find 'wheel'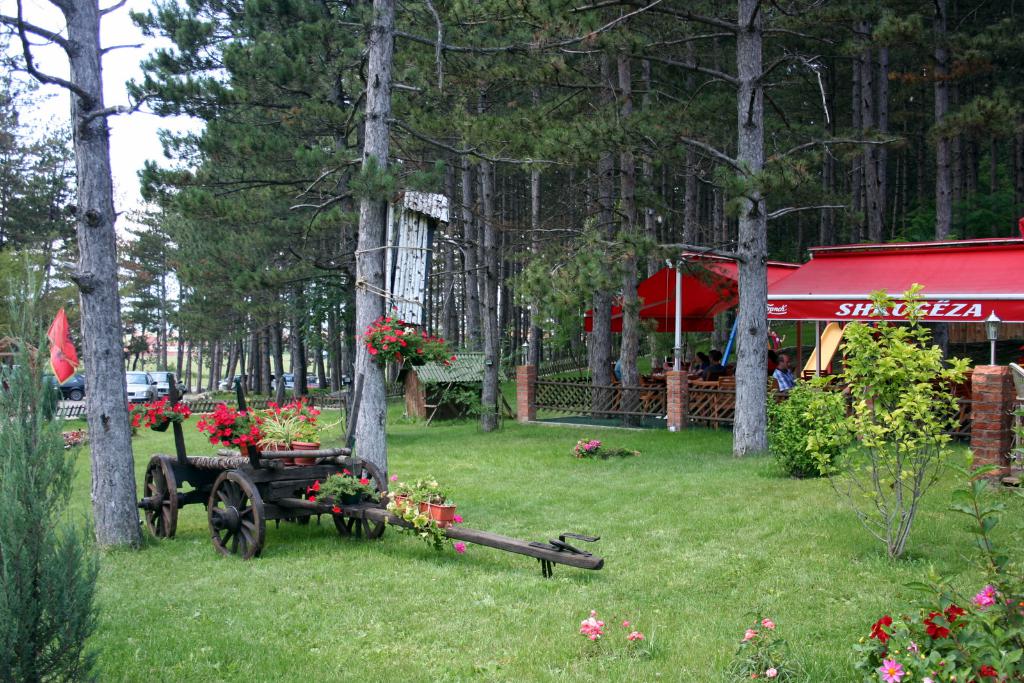
[151,395,155,404]
